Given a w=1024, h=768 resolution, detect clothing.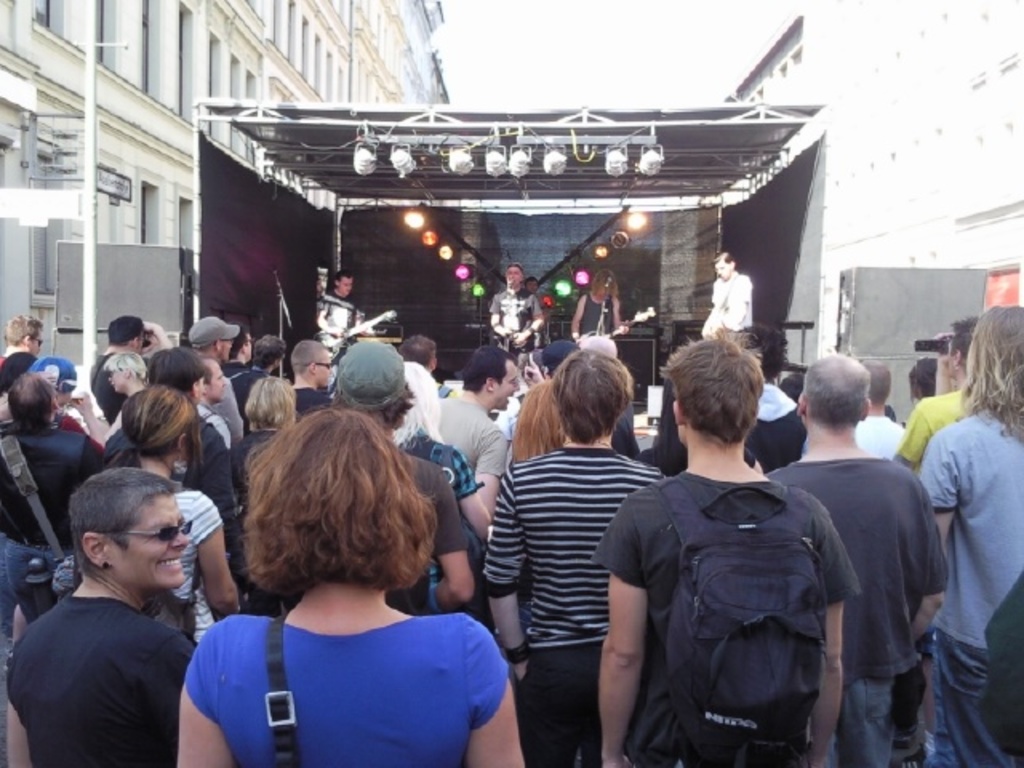
left=205, top=352, right=258, bottom=458.
